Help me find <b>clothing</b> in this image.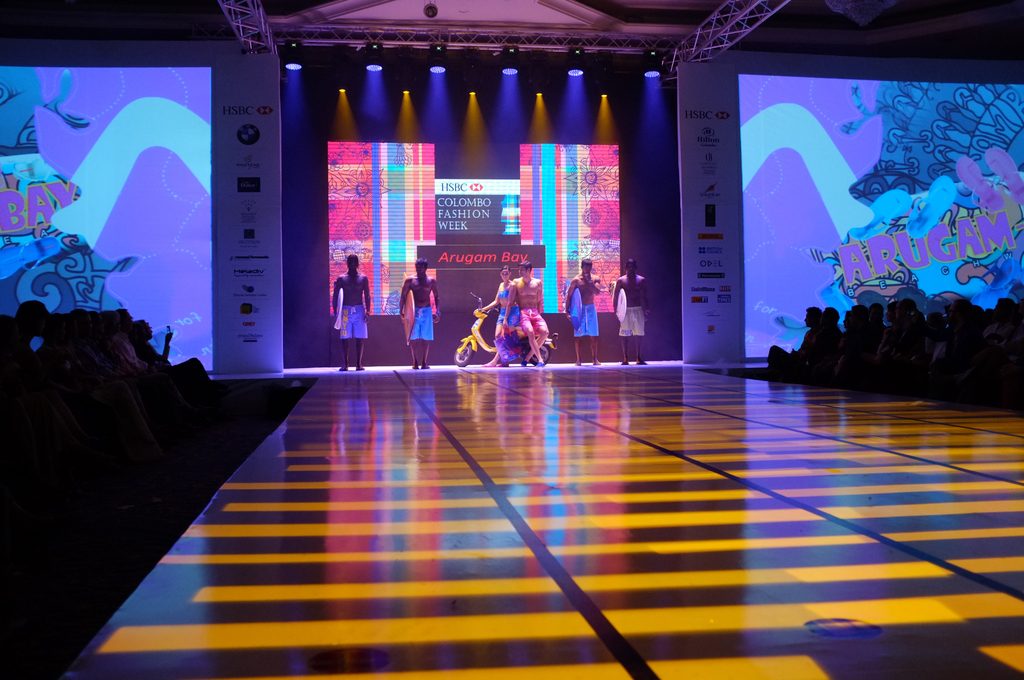
Found it: [616,305,644,338].
